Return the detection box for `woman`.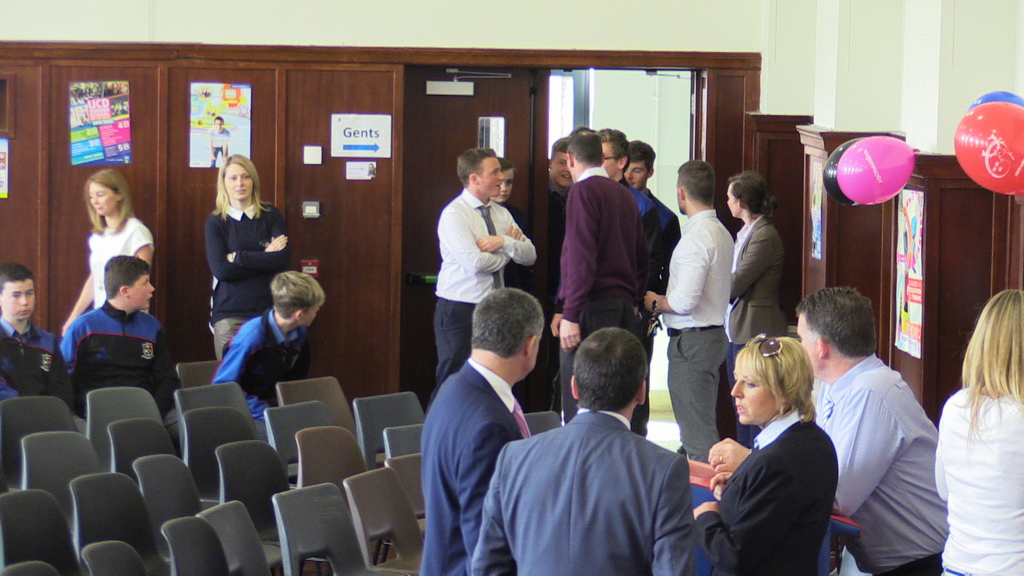
x1=694 y1=337 x2=838 y2=575.
